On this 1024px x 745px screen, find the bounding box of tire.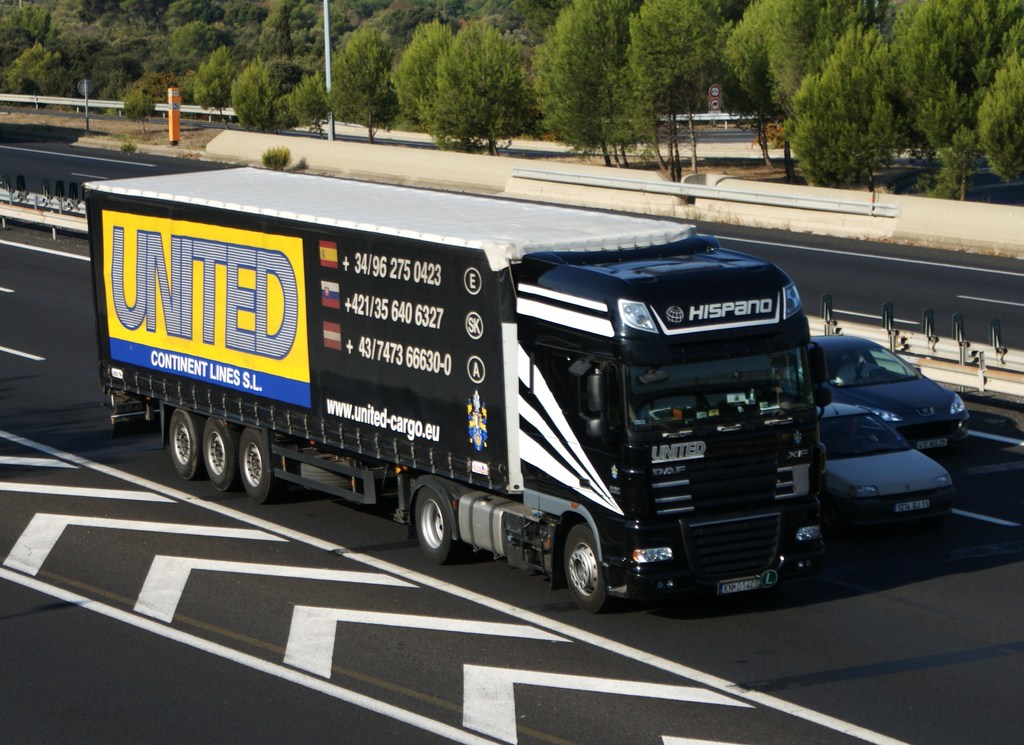
Bounding box: (413,488,472,565).
